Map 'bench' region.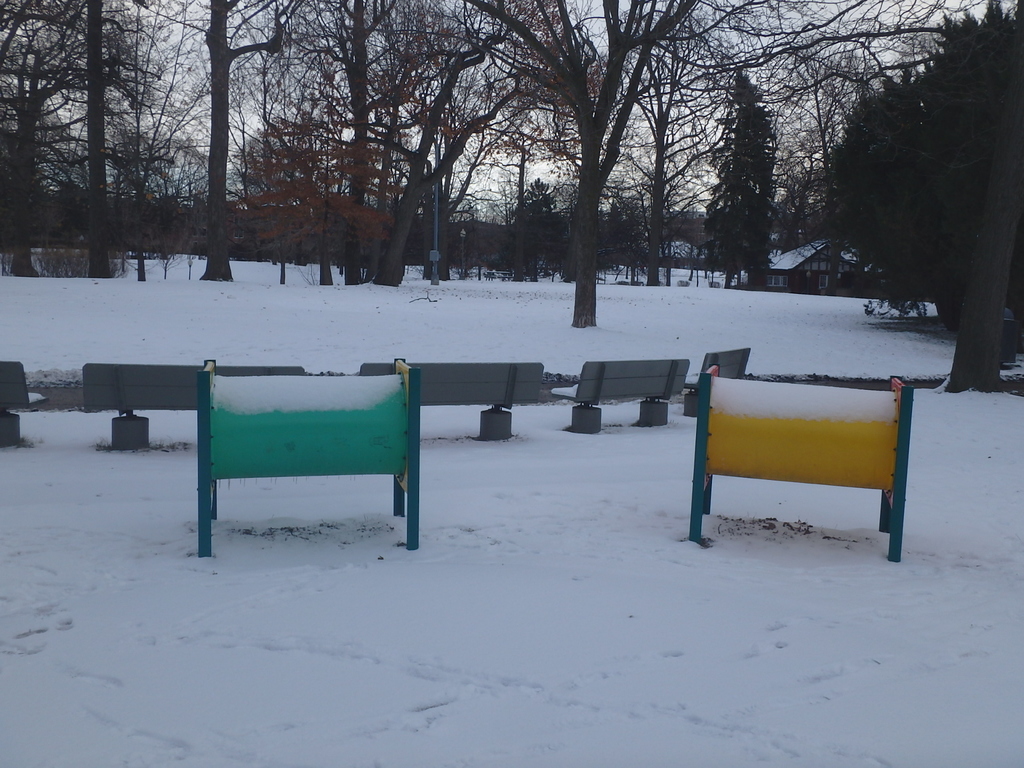
Mapped to 0, 358, 51, 438.
